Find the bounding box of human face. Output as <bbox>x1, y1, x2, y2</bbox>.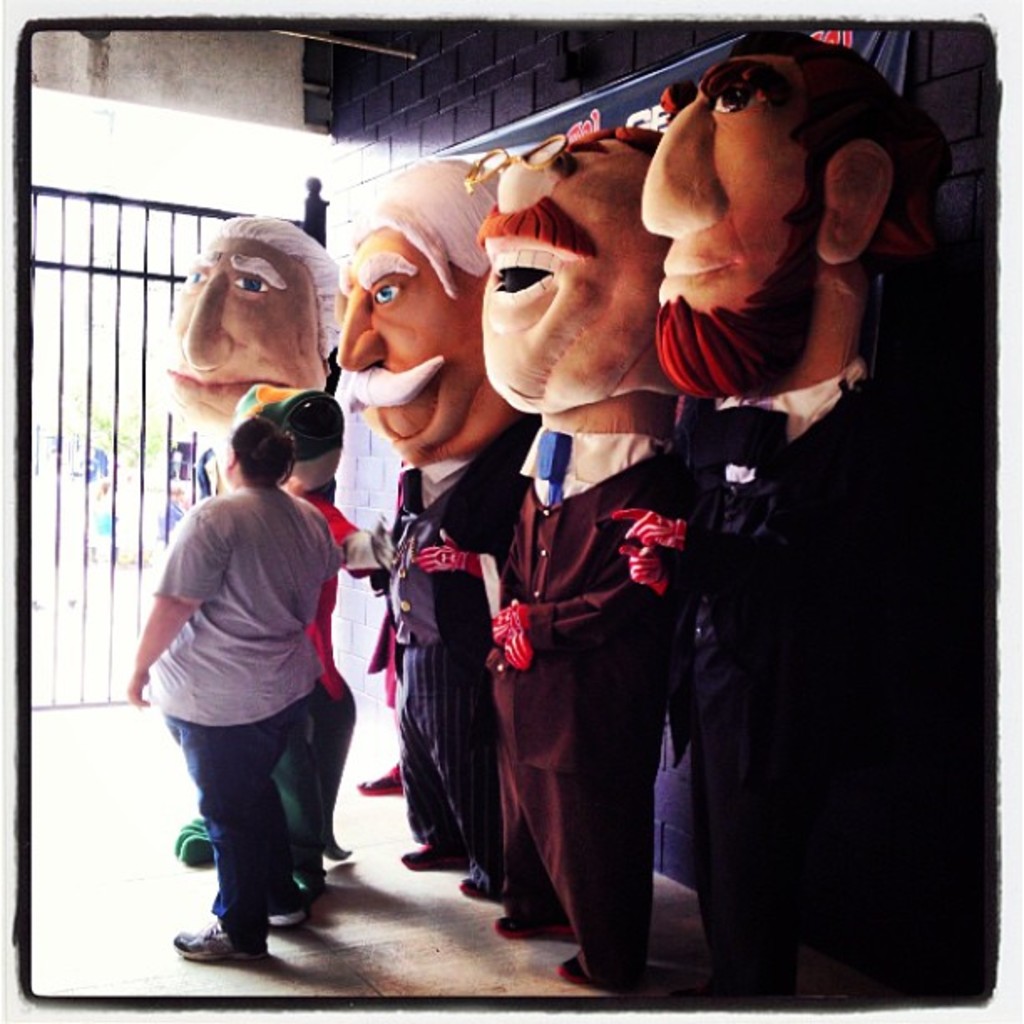
<bbox>308, 204, 489, 447</bbox>.
